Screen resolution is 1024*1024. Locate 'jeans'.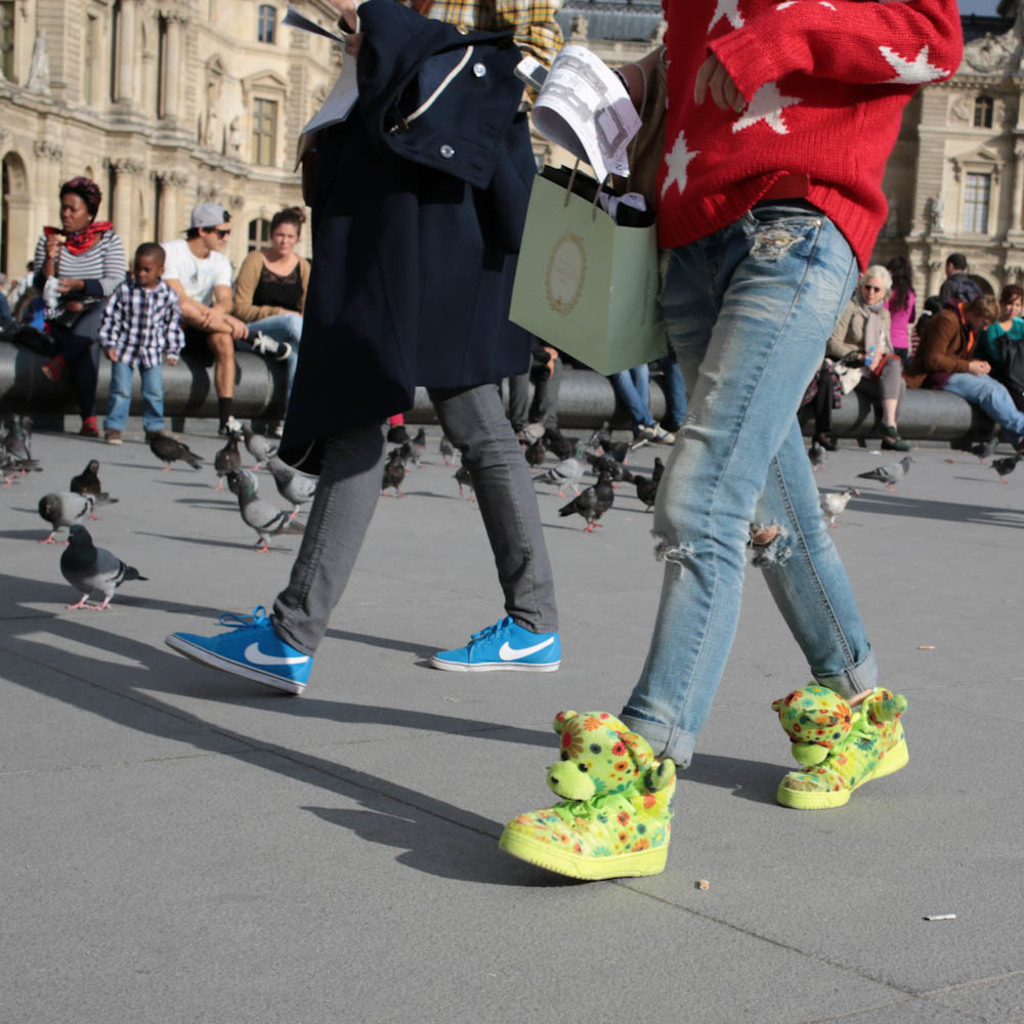
rect(602, 228, 890, 796).
